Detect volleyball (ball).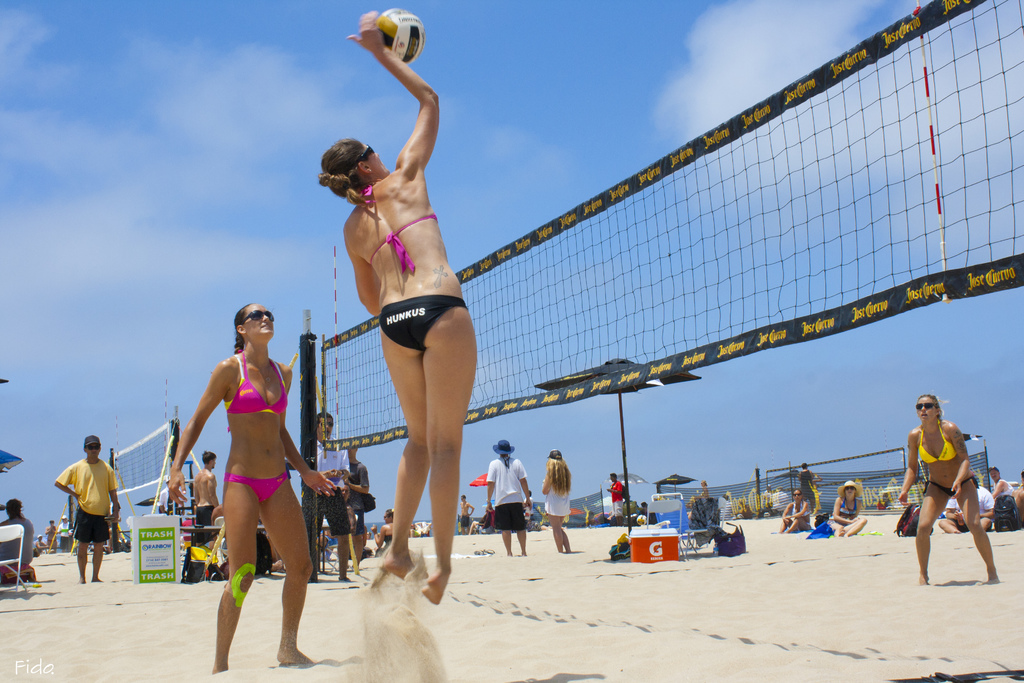
Detected at [374, 6, 428, 65].
